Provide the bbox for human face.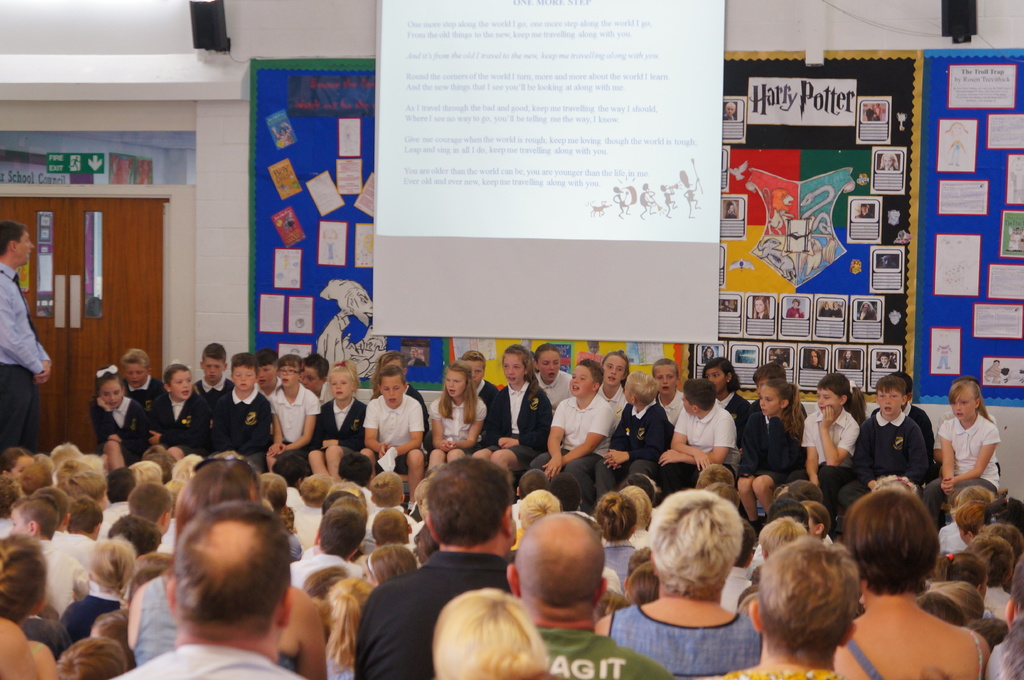
[left=760, top=385, right=783, bottom=416].
